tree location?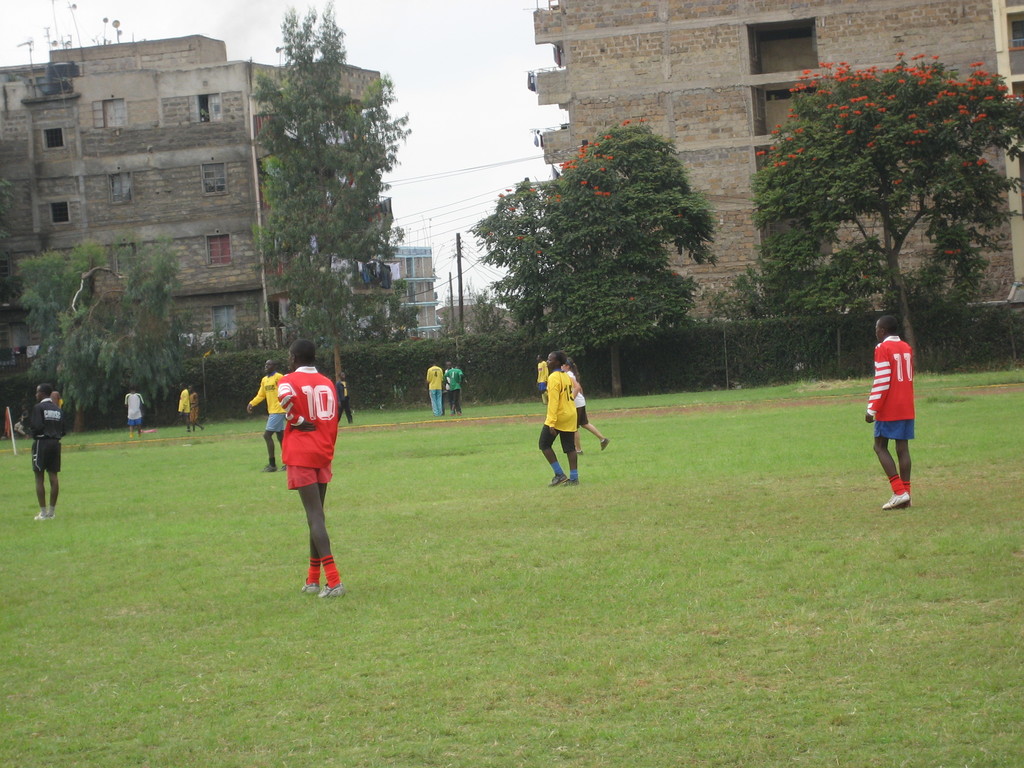
locate(742, 47, 1023, 373)
